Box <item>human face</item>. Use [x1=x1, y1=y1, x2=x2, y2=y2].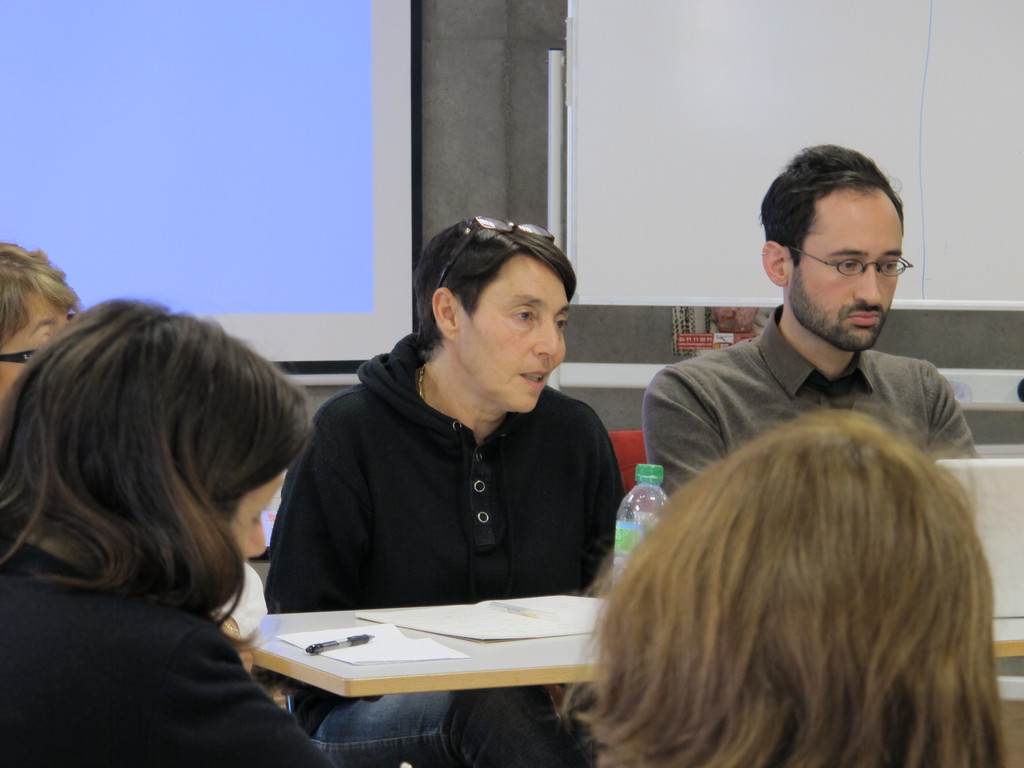
[x1=231, y1=474, x2=288, y2=610].
